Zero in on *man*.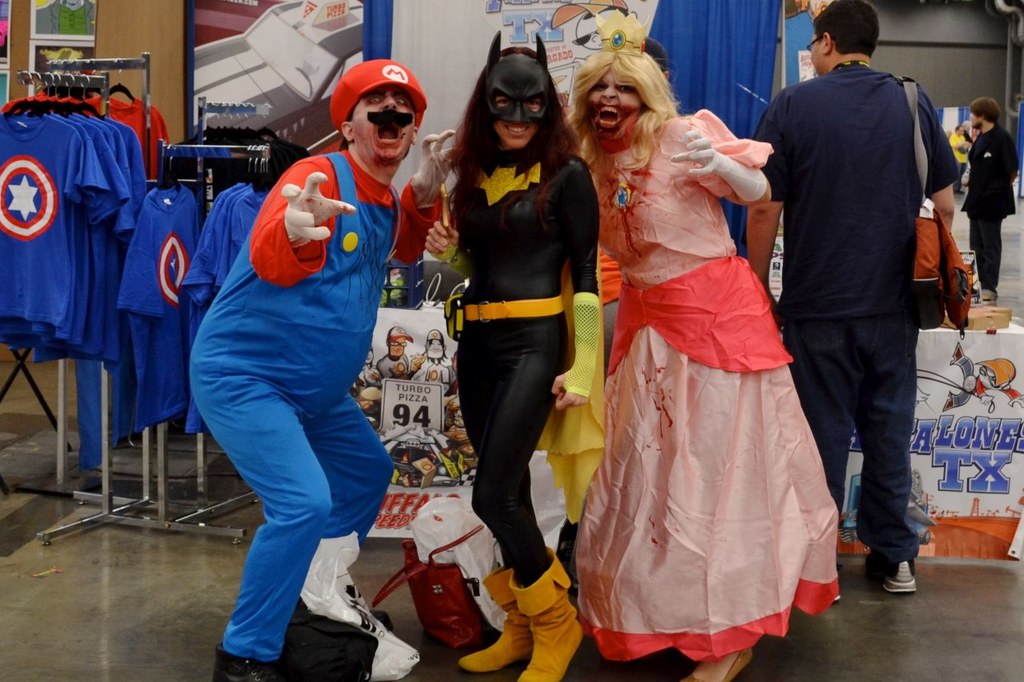
Zeroed in: 959 96 1019 305.
